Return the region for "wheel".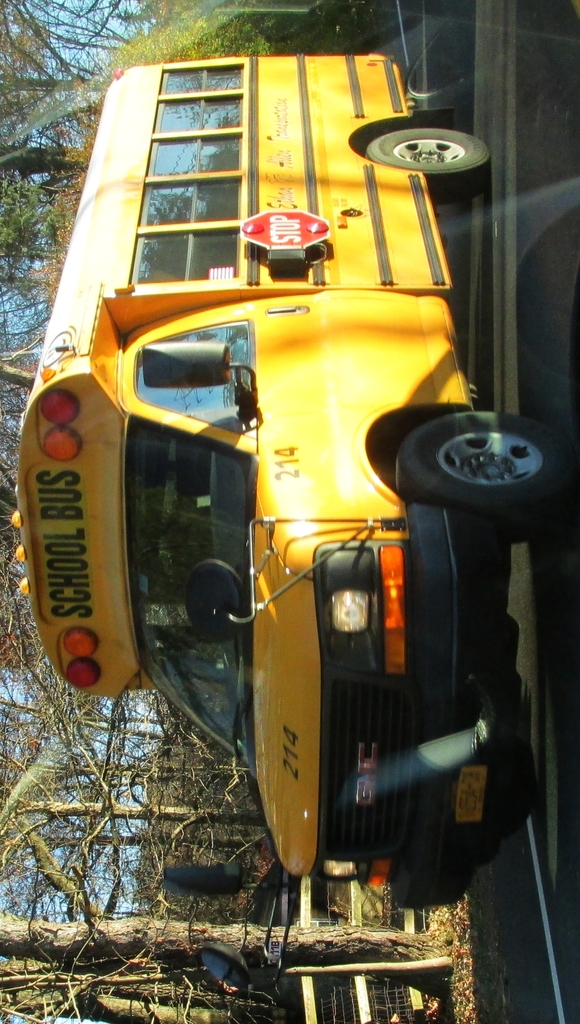
[left=385, top=404, right=559, bottom=503].
